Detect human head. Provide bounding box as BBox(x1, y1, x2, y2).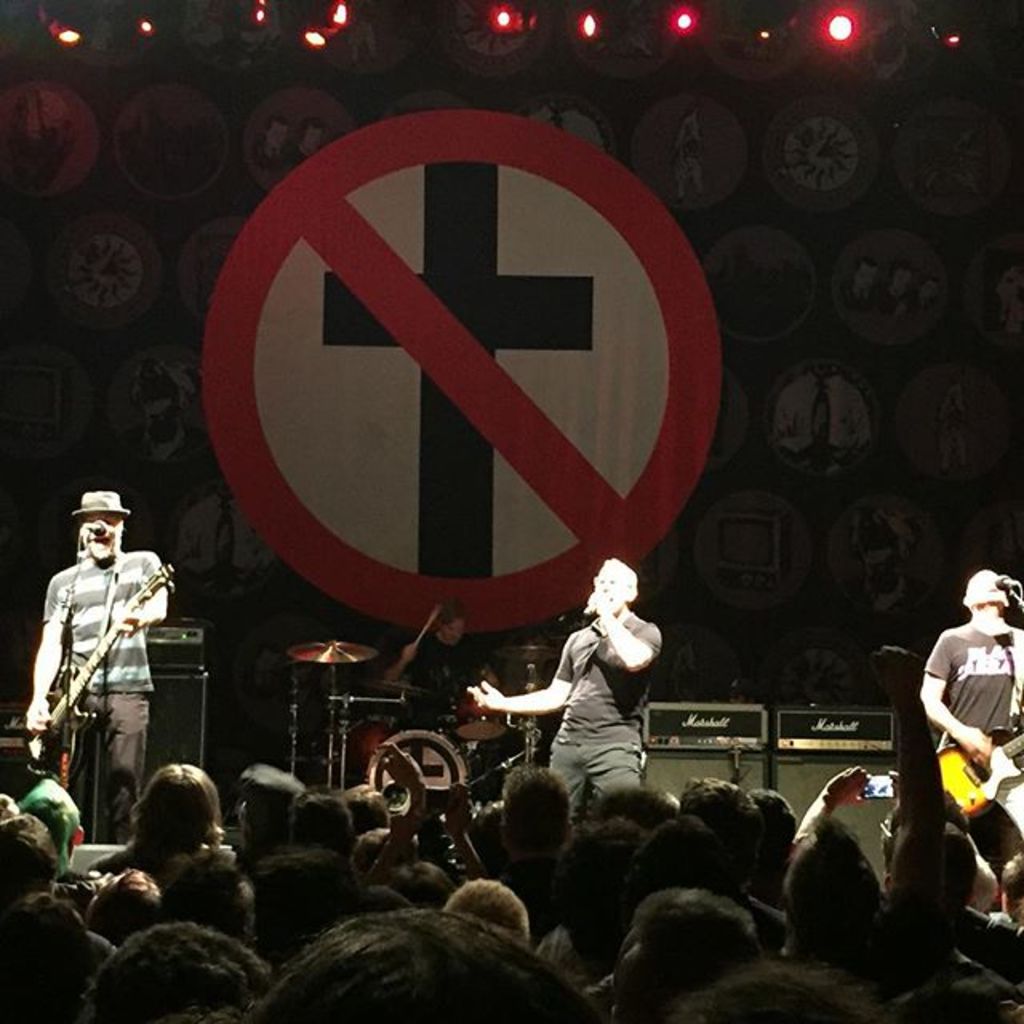
BBox(133, 762, 218, 848).
